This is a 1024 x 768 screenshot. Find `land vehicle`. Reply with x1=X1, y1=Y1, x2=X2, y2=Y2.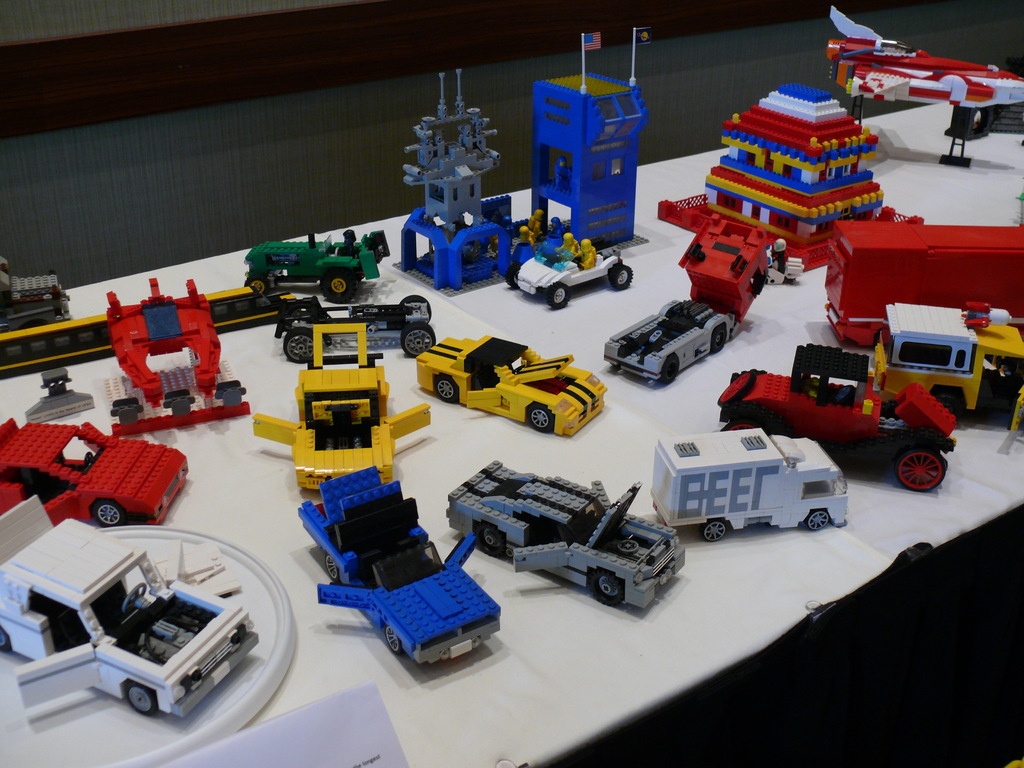
x1=448, y1=458, x2=686, y2=605.
